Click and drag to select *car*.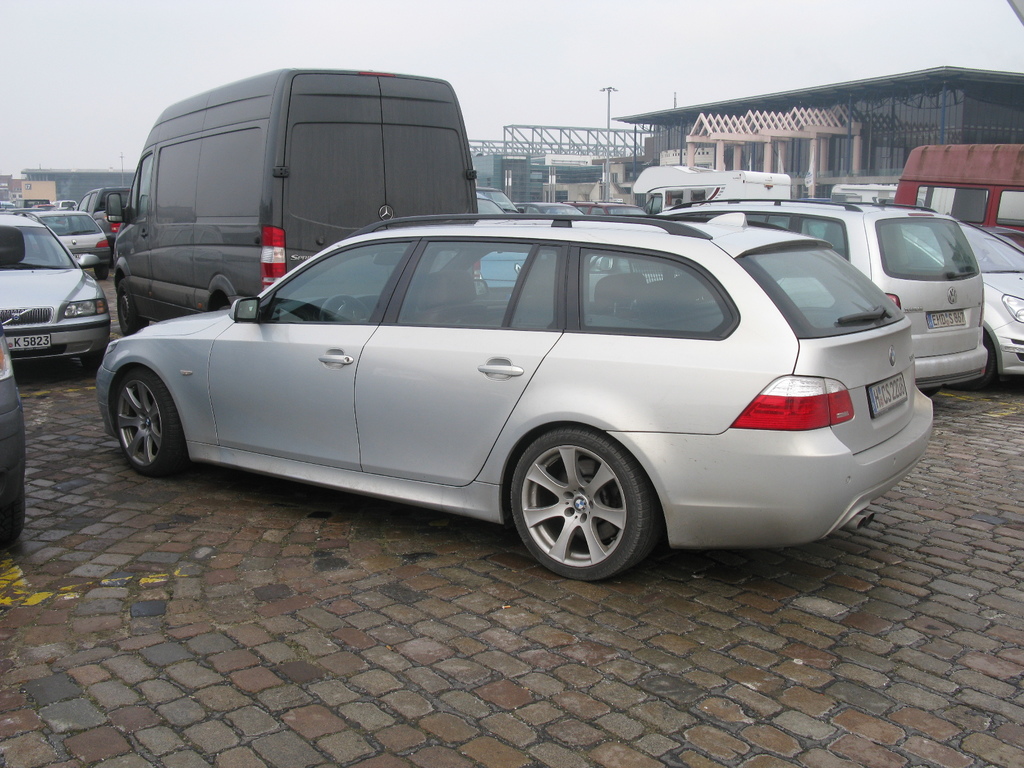
Selection: bbox=[31, 211, 110, 278].
